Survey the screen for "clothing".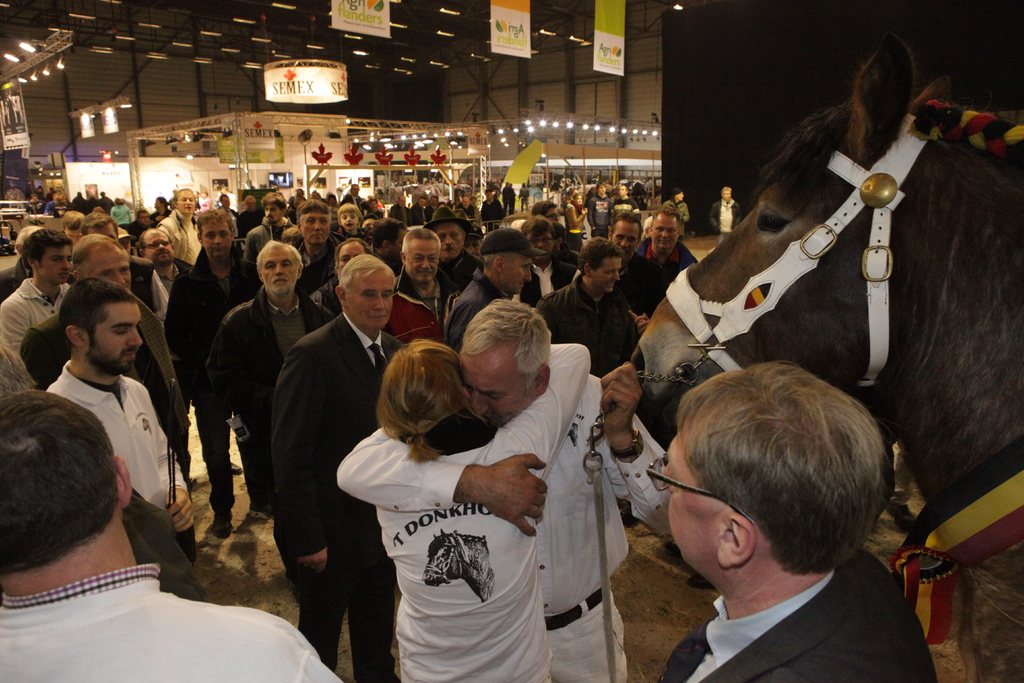
Survey found: [x1=0, y1=555, x2=349, y2=682].
